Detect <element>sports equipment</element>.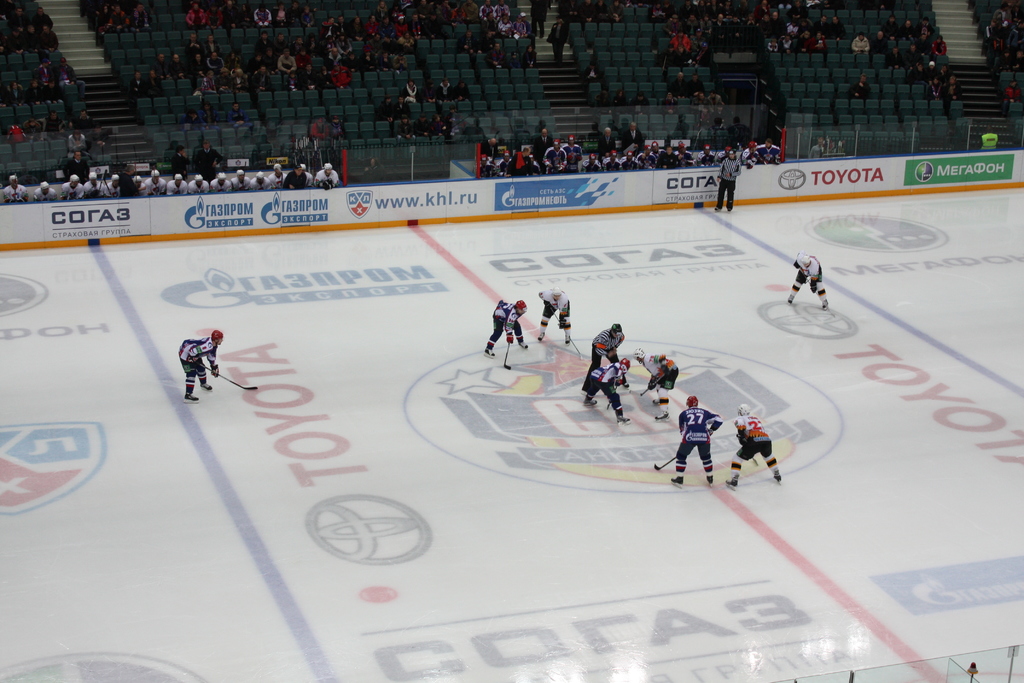
Detected at <bbox>211, 327, 223, 347</bbox>.
